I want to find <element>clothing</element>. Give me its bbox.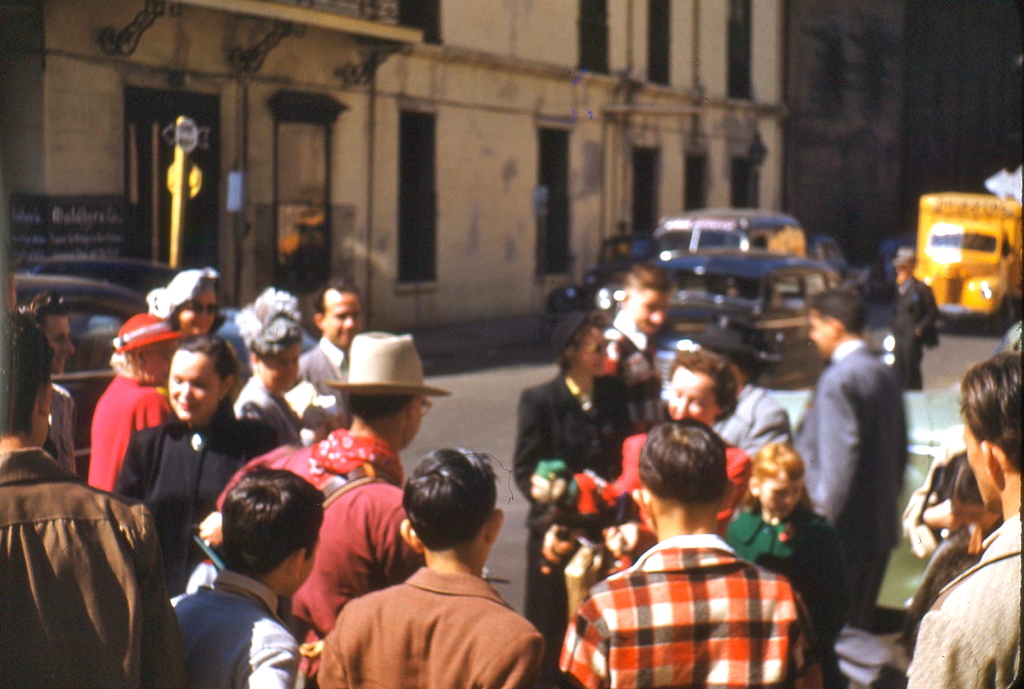
<bbox>230, 373, 314, 454</bbox>.
